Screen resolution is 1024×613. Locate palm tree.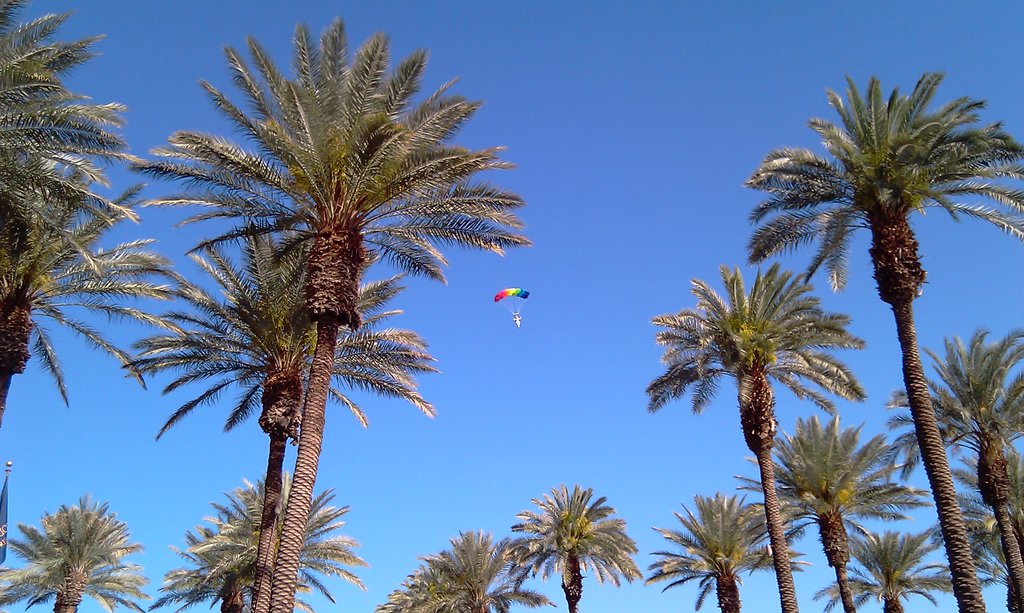
crop(193, 482, 346, 599).
